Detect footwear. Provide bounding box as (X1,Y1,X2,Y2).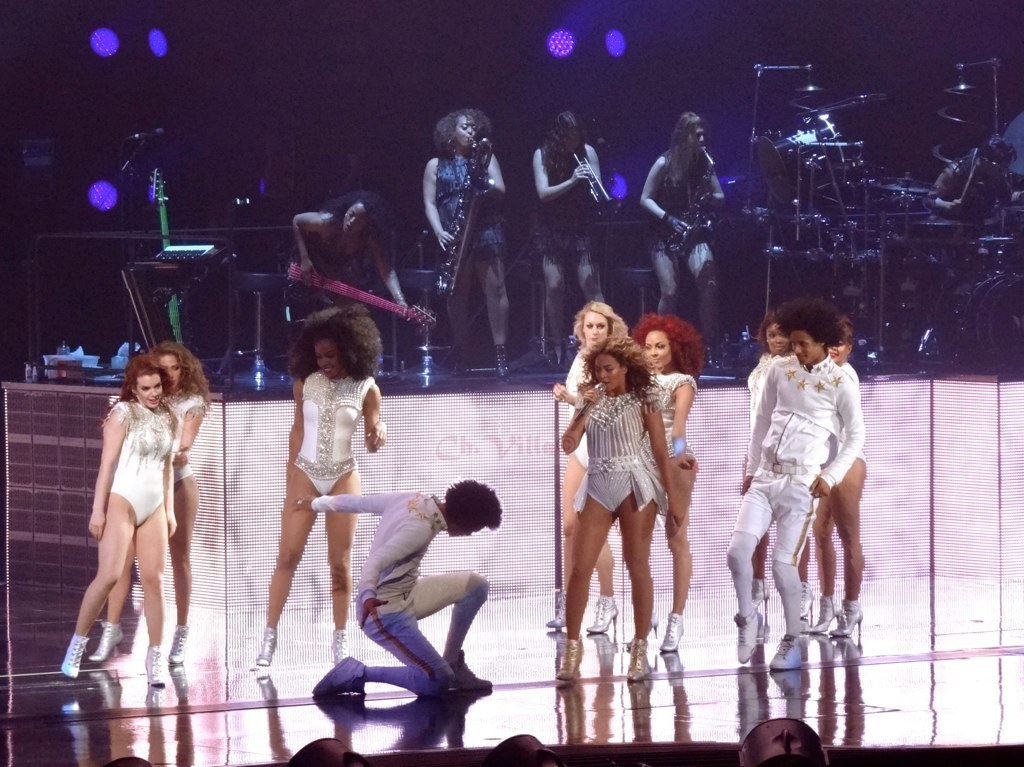
(88,620,127,663).
